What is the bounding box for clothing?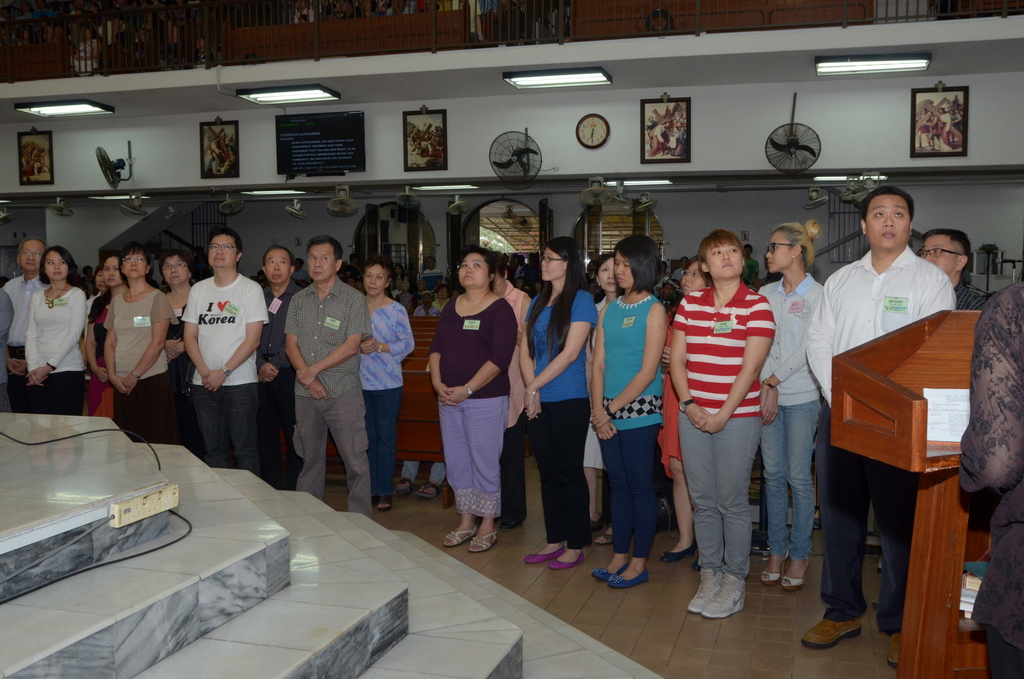
(950, 280, 993, 307).
